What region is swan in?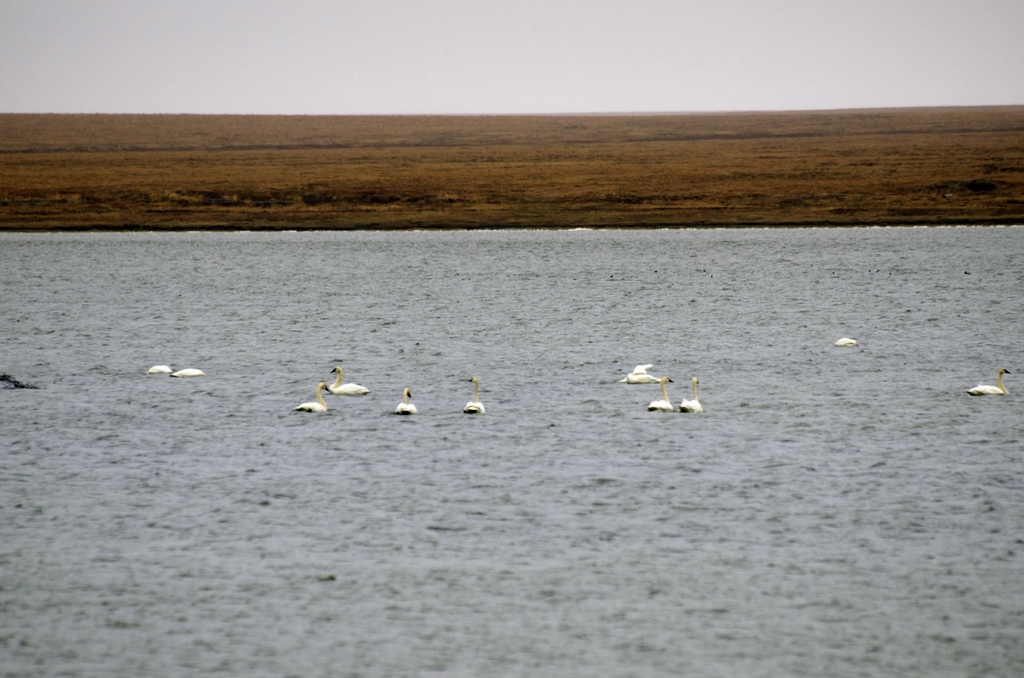
bbox=[462, 373, 488, 416].
